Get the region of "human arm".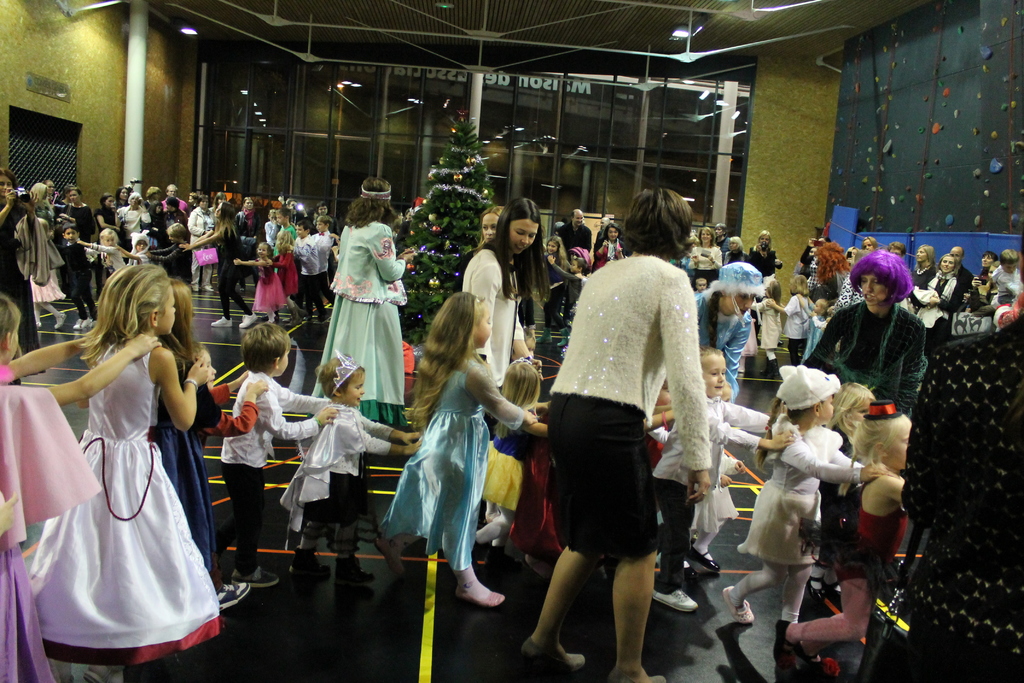
[left=707, top=247, right=723, bottom=269].
